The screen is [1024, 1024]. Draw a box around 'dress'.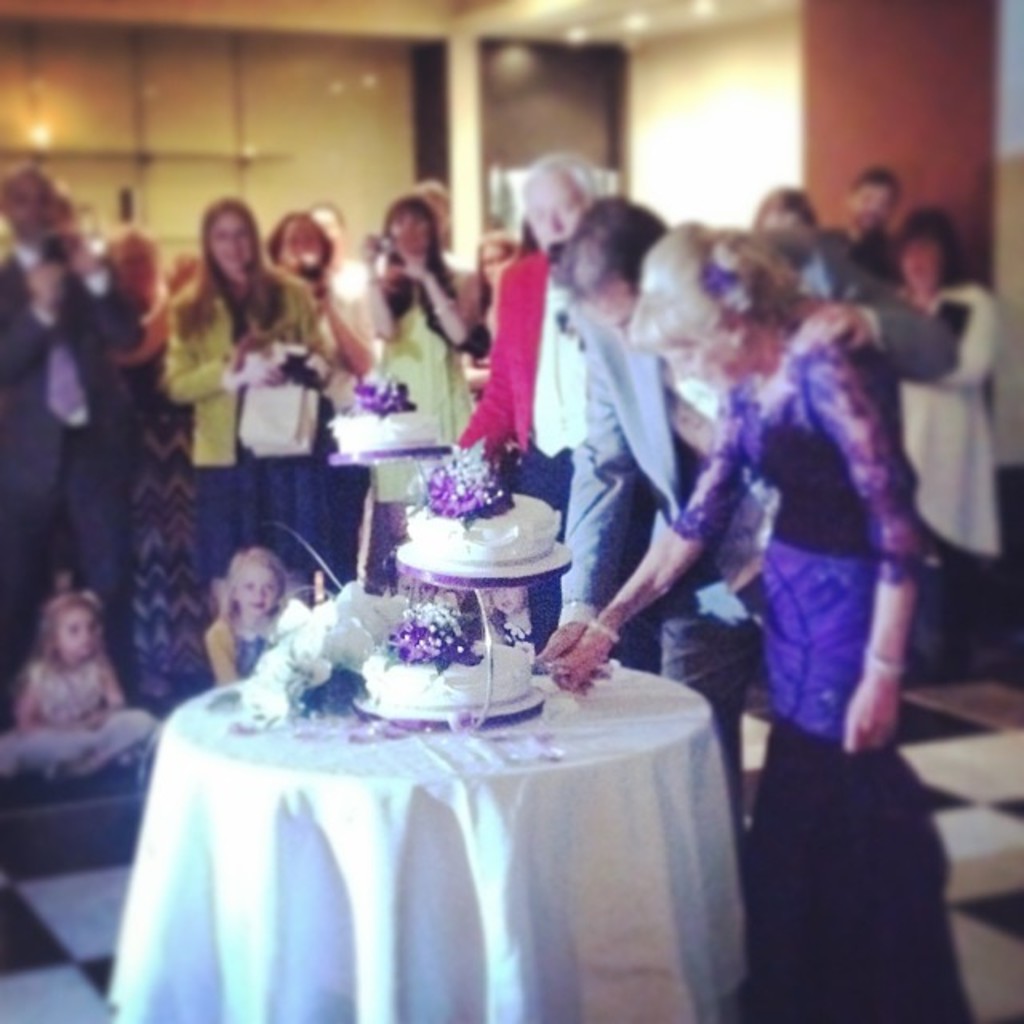
[189, 315, 330, 584].
